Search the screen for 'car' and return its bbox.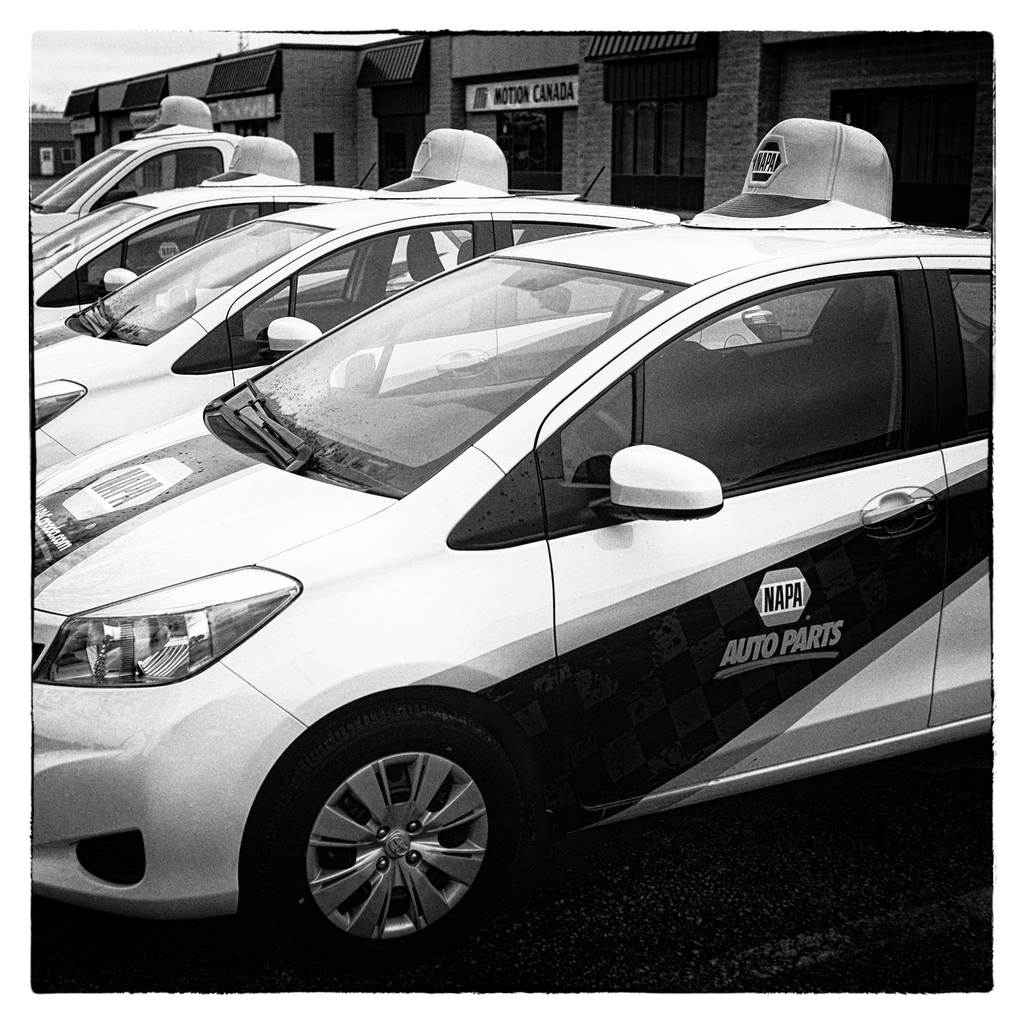
Found: box=[30, 157, 397, 351].
